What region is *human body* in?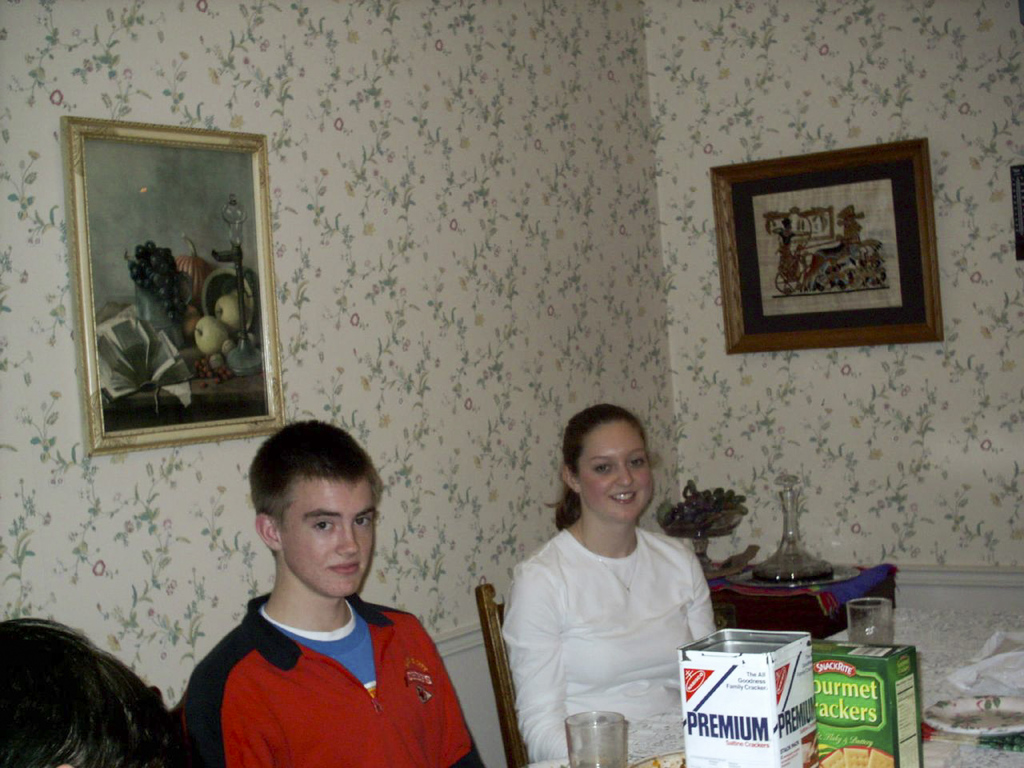
pyautogui.locateOnScreen(498, 396, 730, 767).
